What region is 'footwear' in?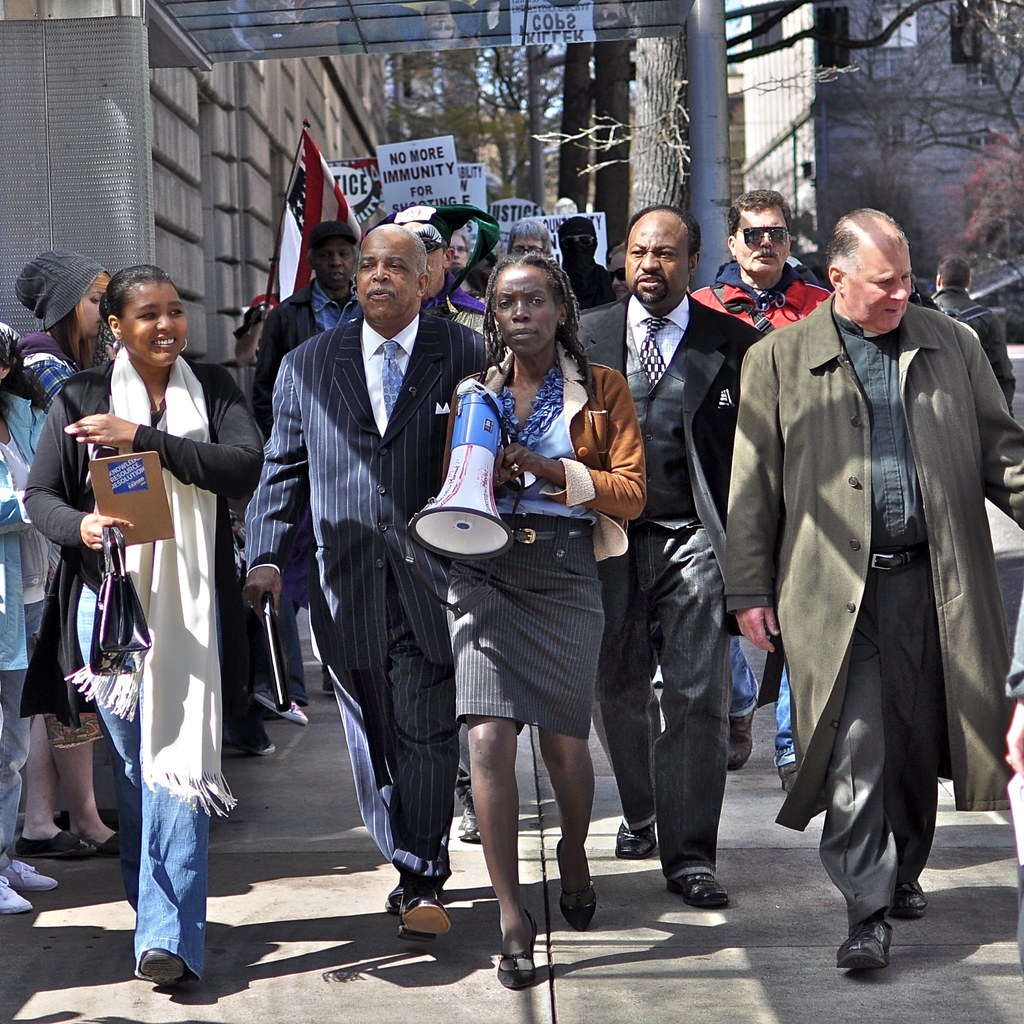
[x1=400, y1=892, x2=449, y2=948].
